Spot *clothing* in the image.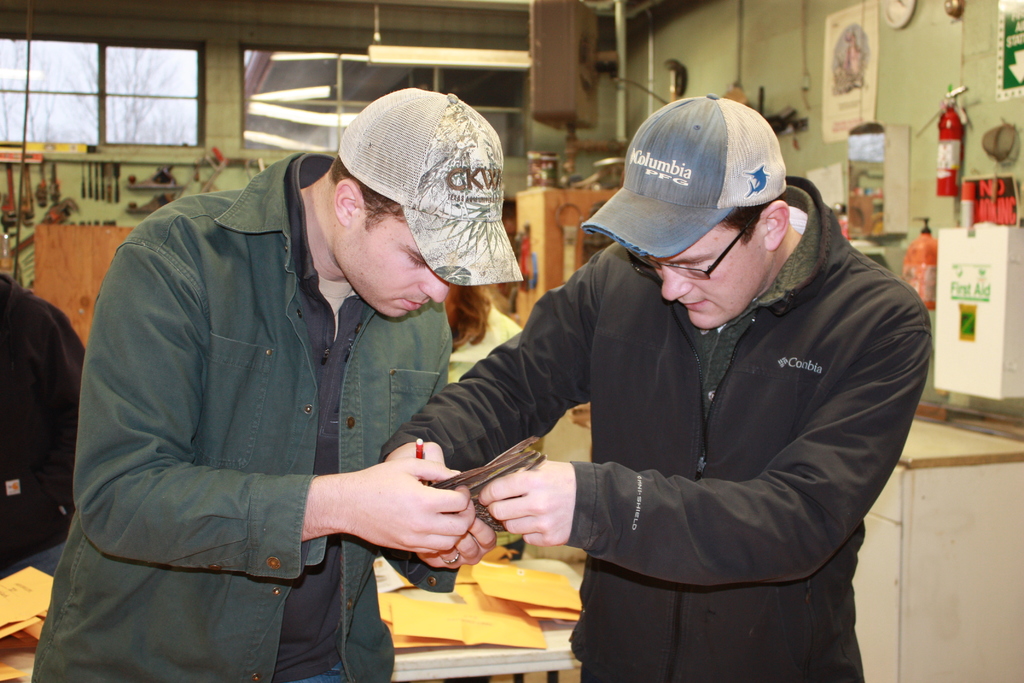
*clothing* found at (left=38, top=150, right=468, bottom=682).
